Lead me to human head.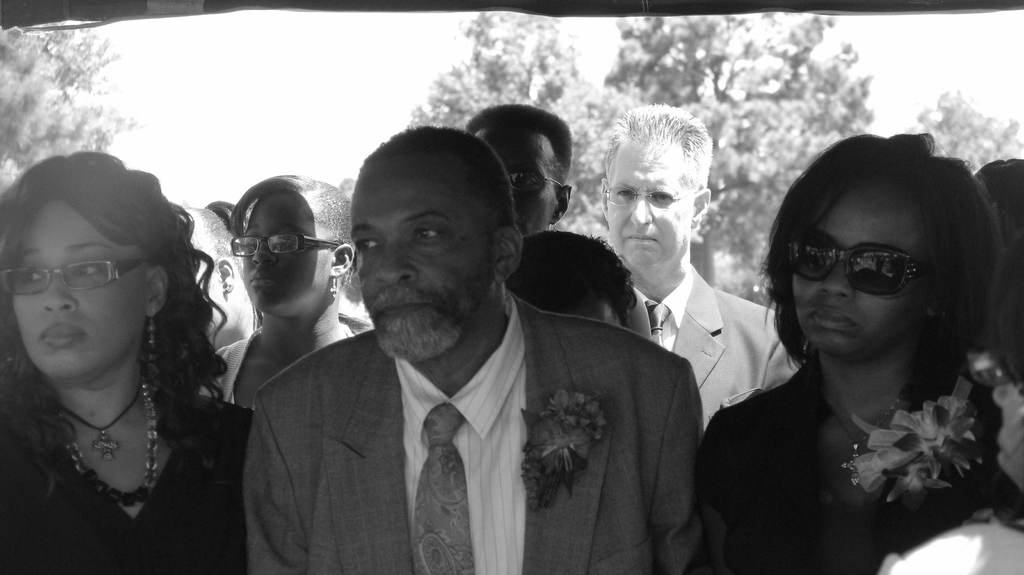
Lead to Rect(346, 122, 527, 361).
